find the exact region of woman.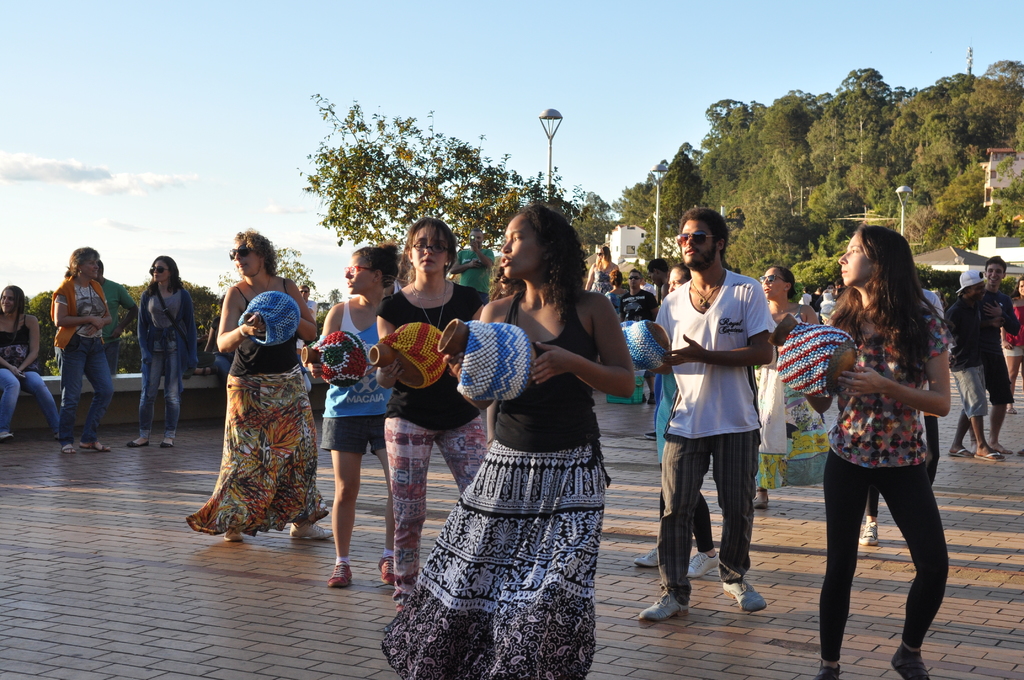
Exact region: BBox(582, 241, 621, 298).
